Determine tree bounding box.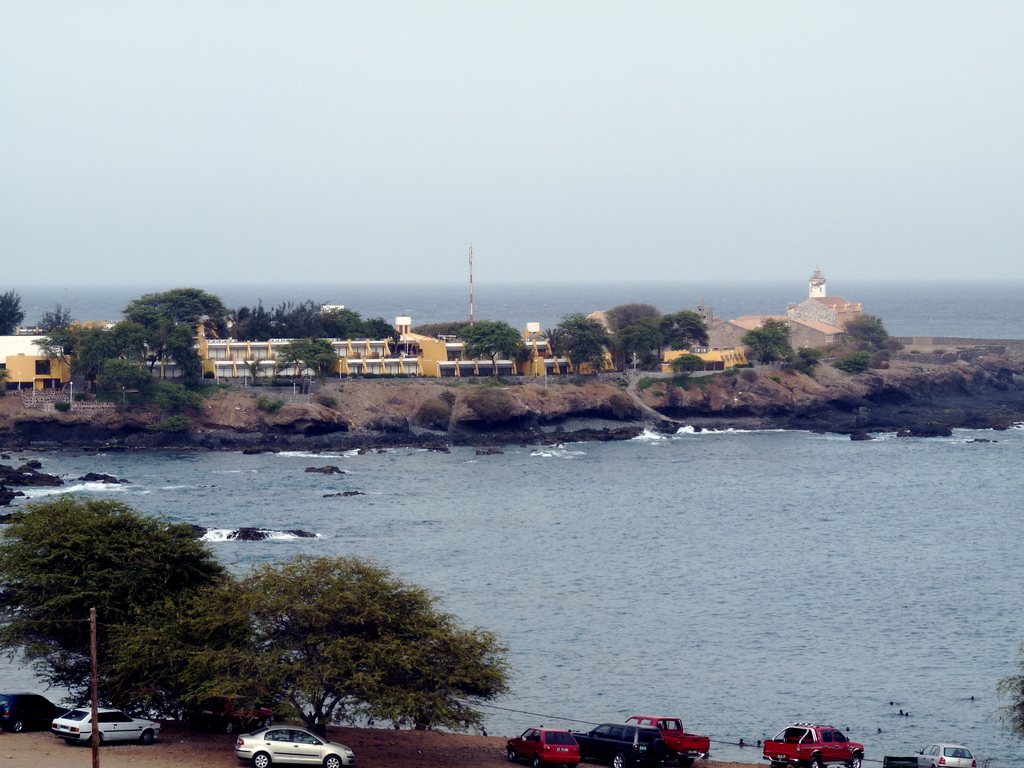
Determined: (left=279, top=305, right=323, bottom=335).
